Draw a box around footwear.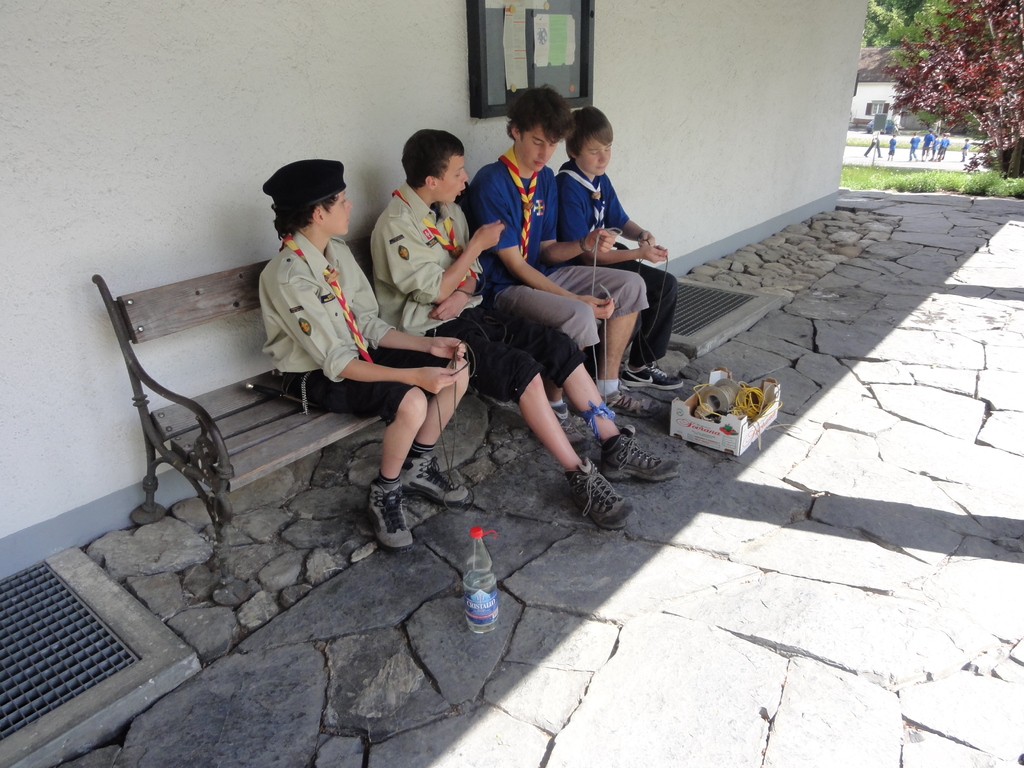
<bbox>621, 358, 683, 387</bbox>.
